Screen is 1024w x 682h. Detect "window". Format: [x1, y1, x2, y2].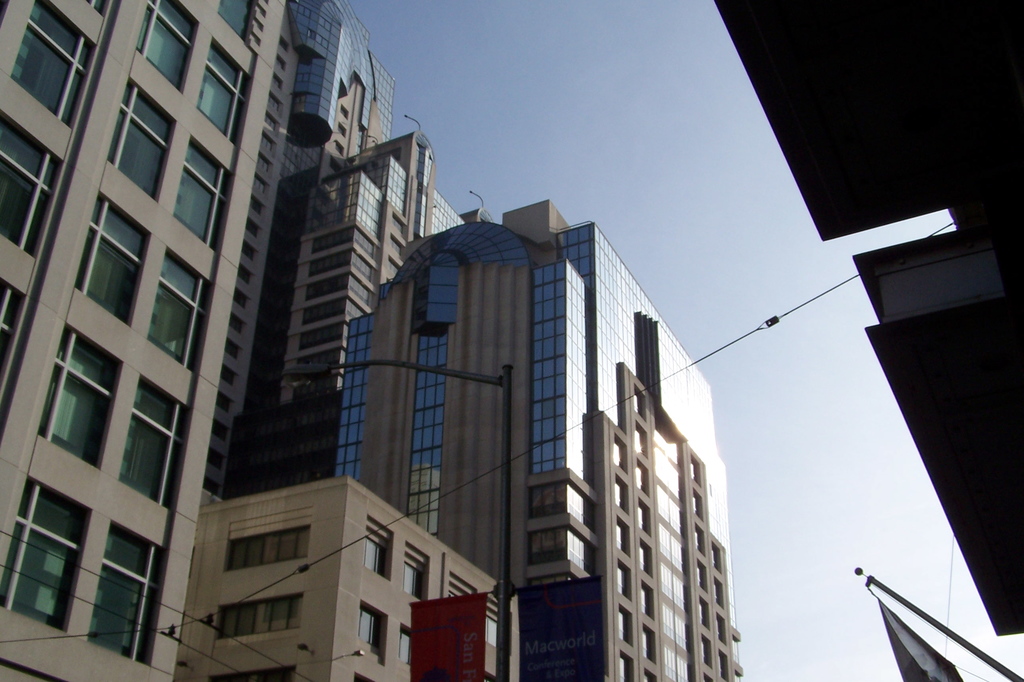
[106, 76, 178, 203].
